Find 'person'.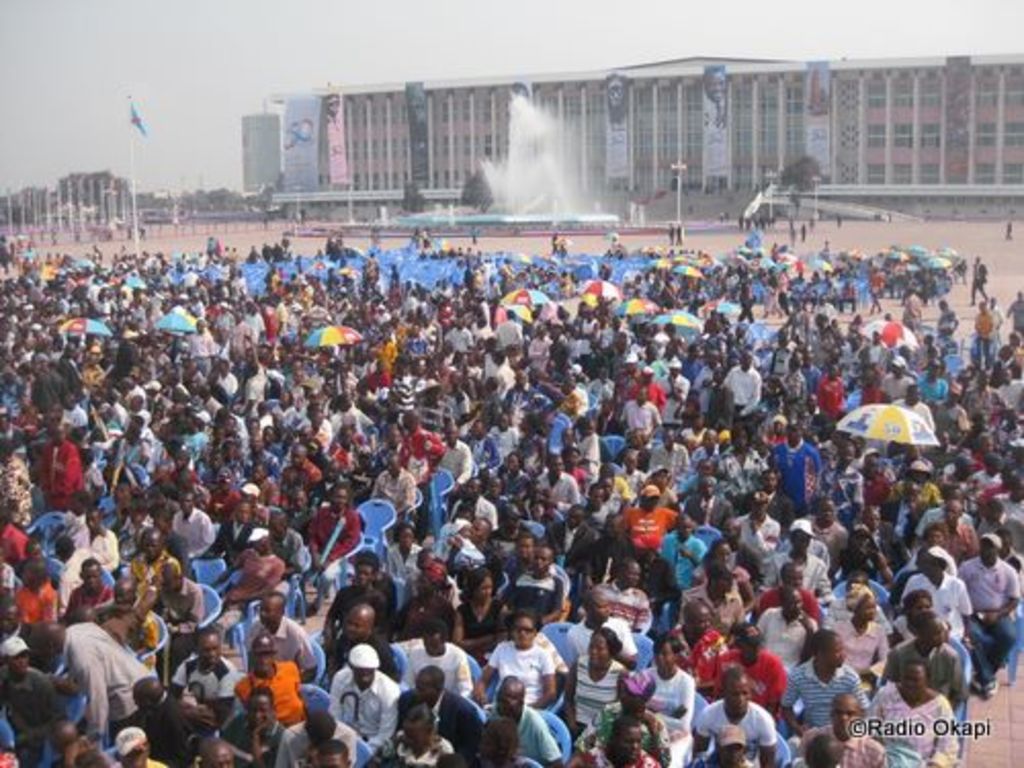
(586, 555, 651, 651).
